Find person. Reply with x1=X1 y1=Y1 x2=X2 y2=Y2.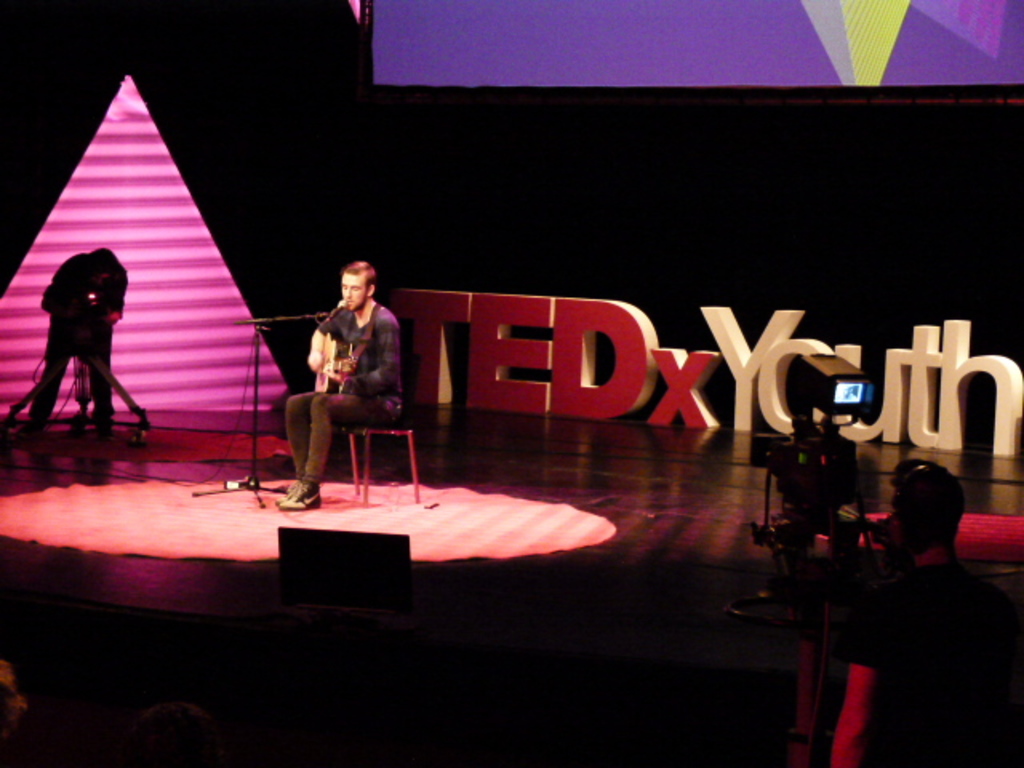
x1=18 y1=245 x2=126 y2=443.
